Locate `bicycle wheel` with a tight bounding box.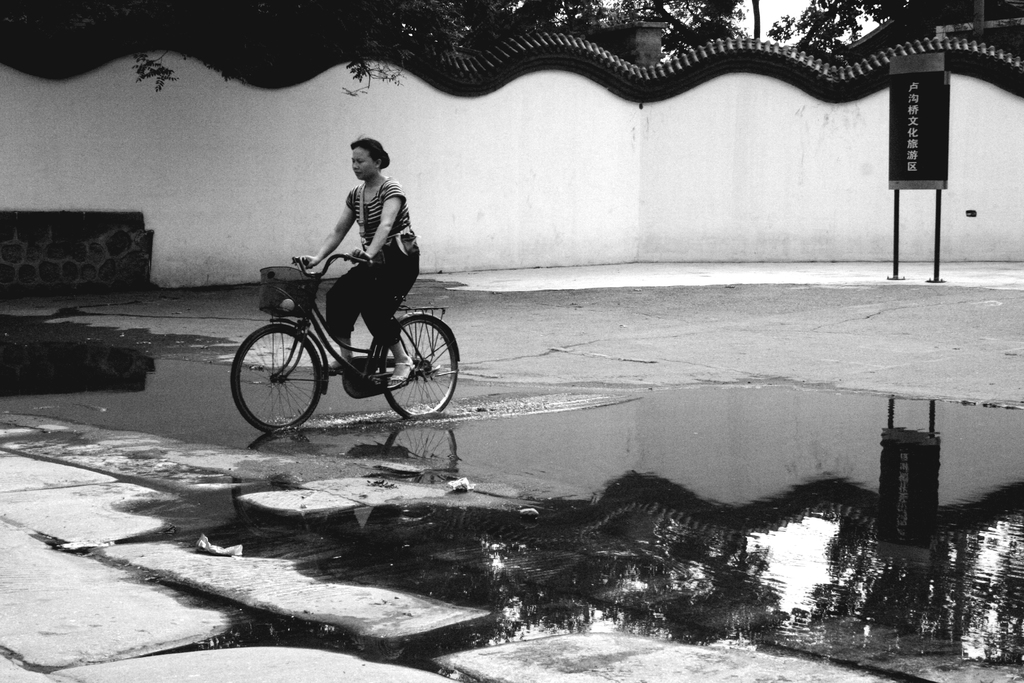
locate(378, 315, 458, 420).
